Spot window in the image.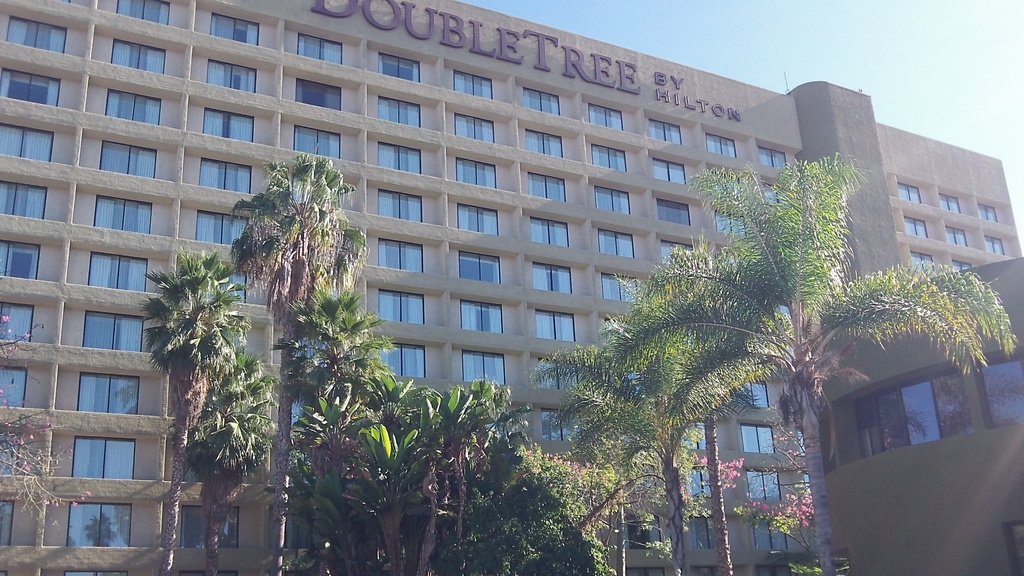
window found at rect(705, 127, 739, 159).
